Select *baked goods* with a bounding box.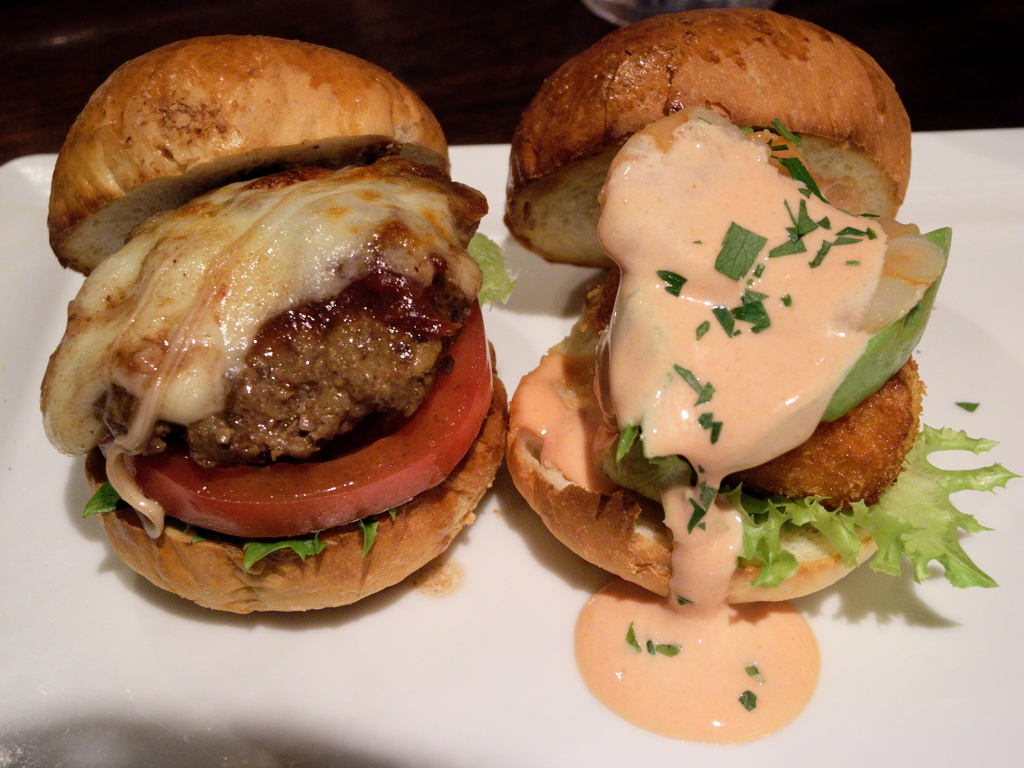
503:2:920:604.
